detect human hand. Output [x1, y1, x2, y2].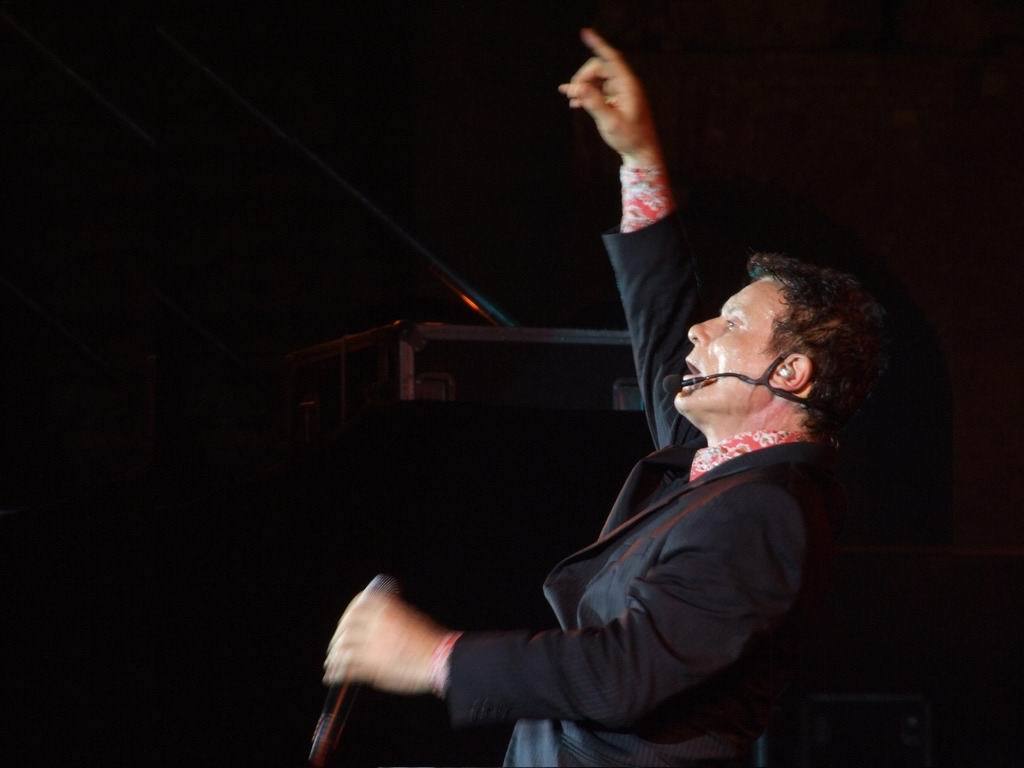
[554, 23, 659, 164].
